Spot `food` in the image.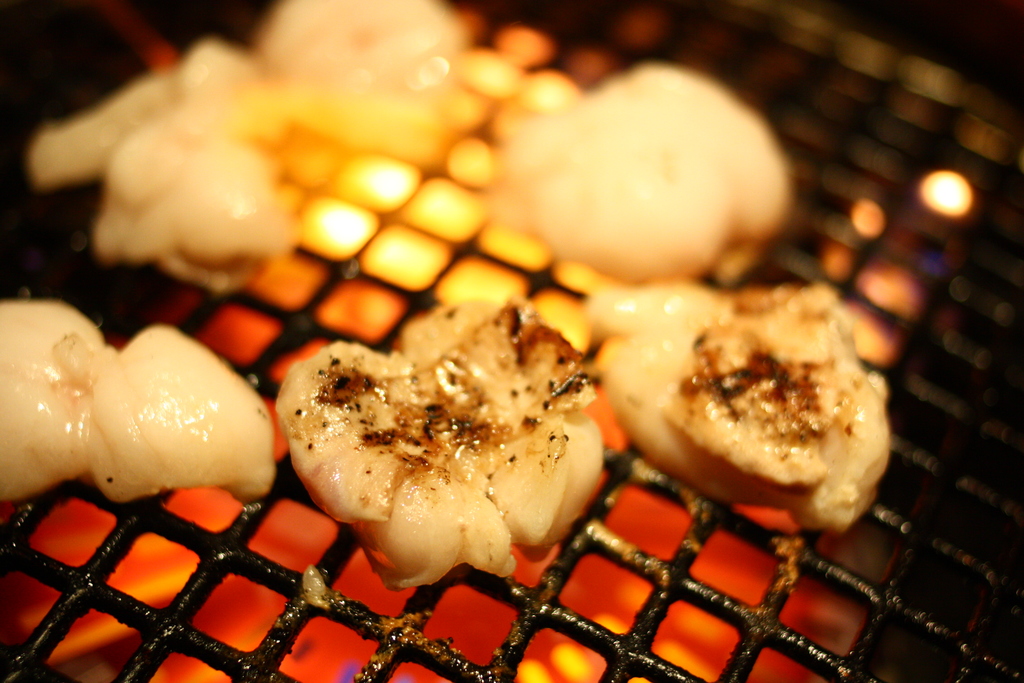
`food` found at [left=266, top=297, right=615, bottom=594].
